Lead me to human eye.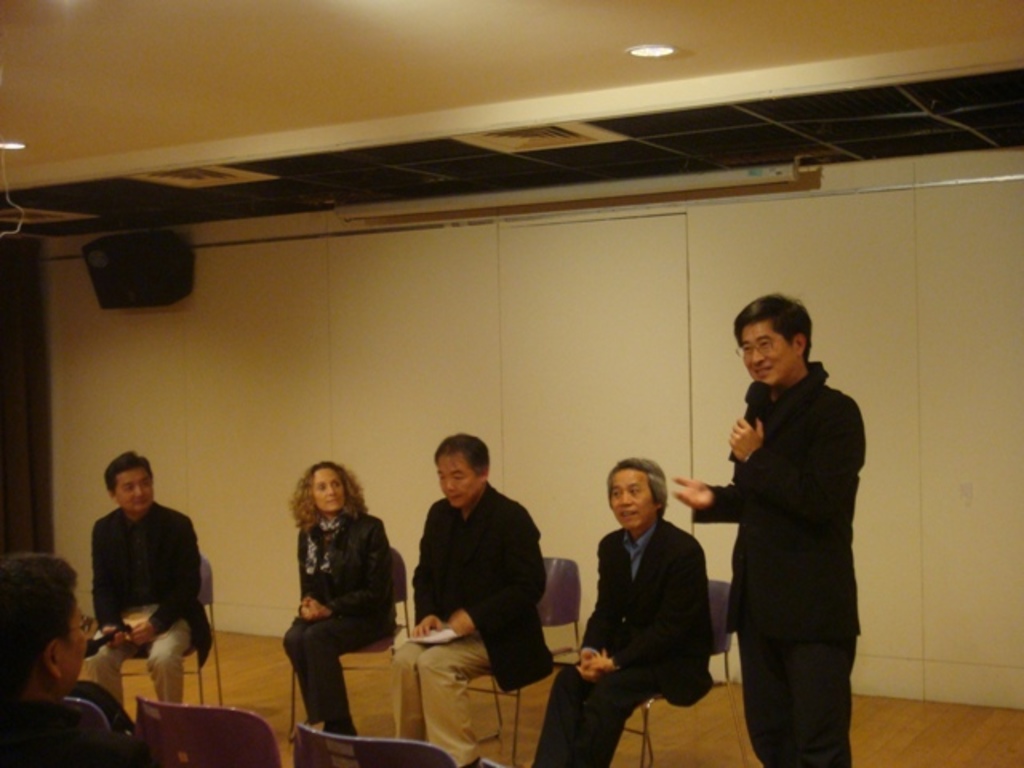
Lead to x1=611 y1=486 x2=621 y2=496.
